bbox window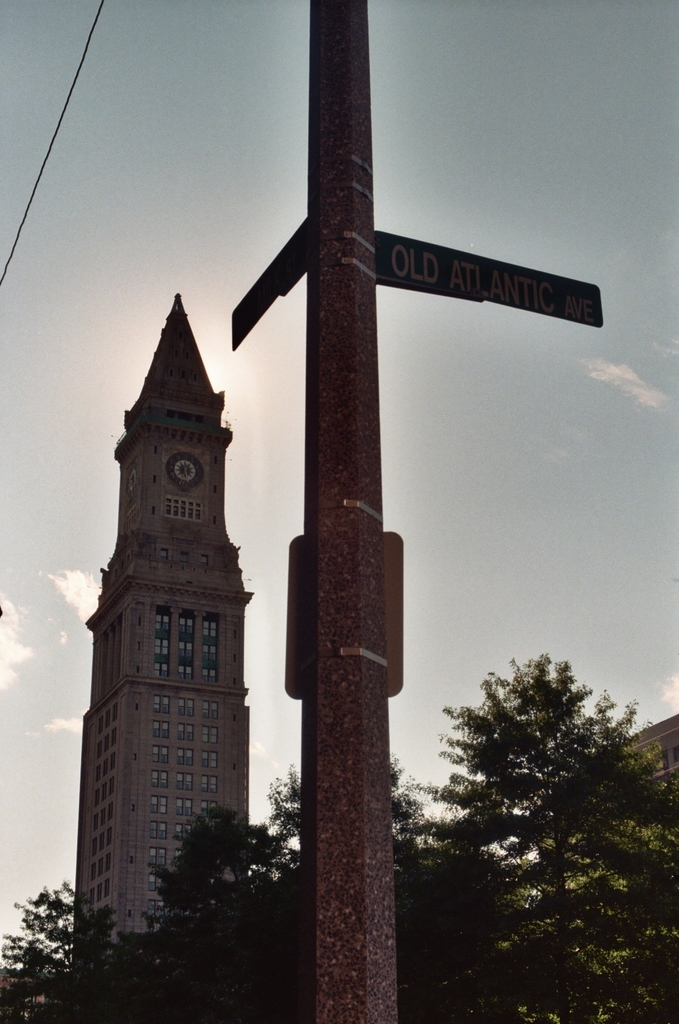
{"left": 146, "top": 900, "right": 166, "bottom": 919}
